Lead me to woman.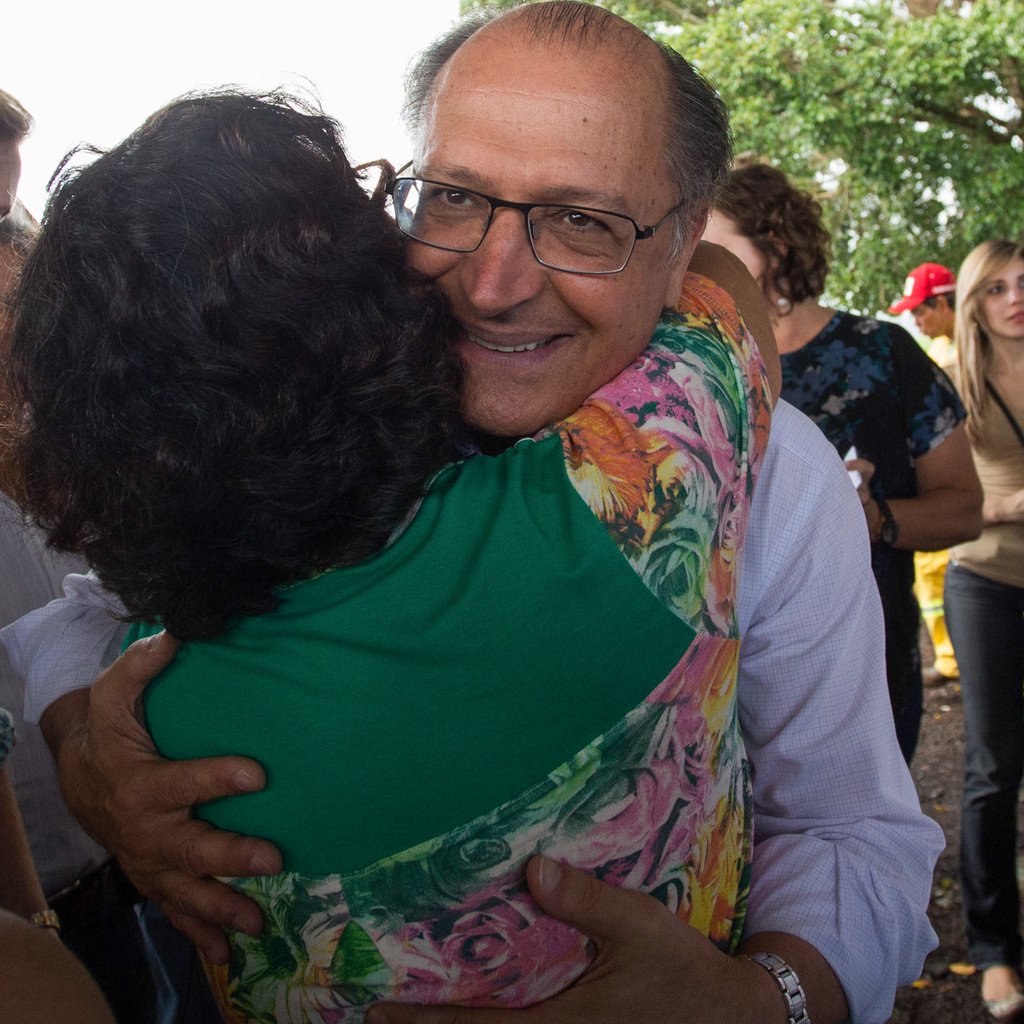
Lead to bbox(696, 160, 984, 778).
